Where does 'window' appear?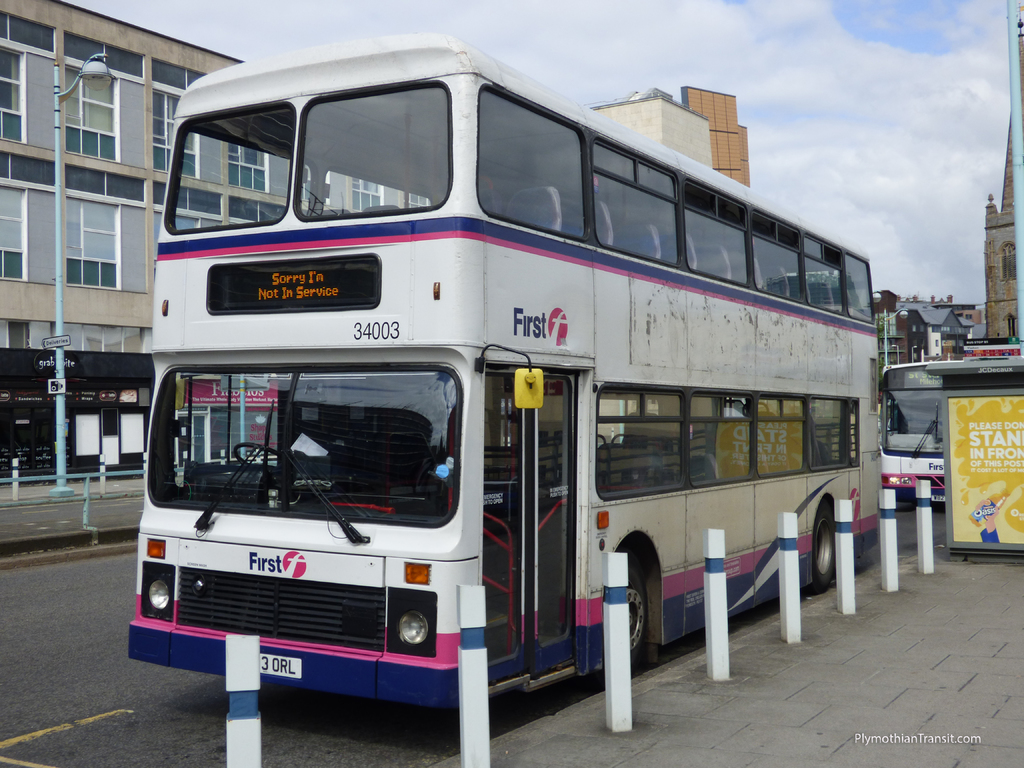
Appears at region(145, 83, 202, 177).
